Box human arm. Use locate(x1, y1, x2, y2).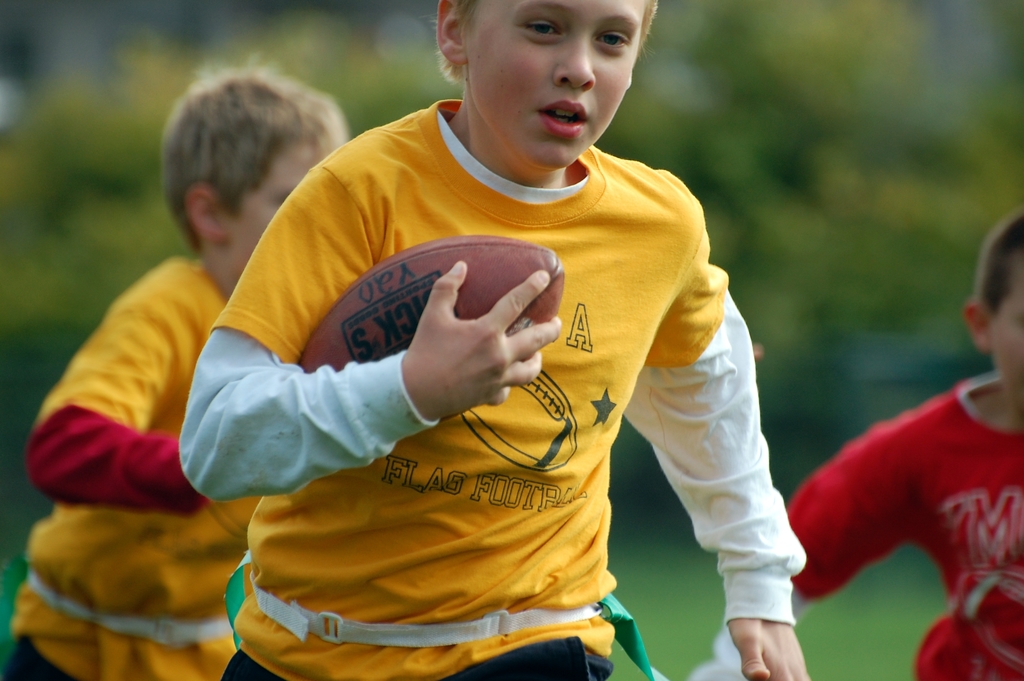
locate(687, 429, 916, 680).
